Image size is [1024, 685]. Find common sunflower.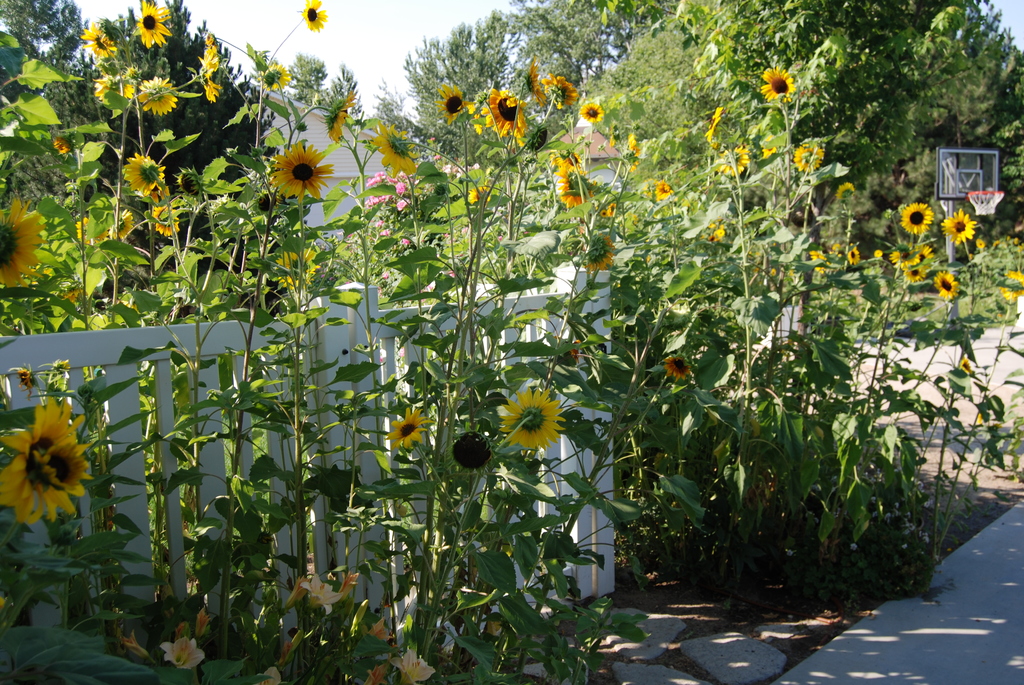
detection(763, 62, 794, 98).
